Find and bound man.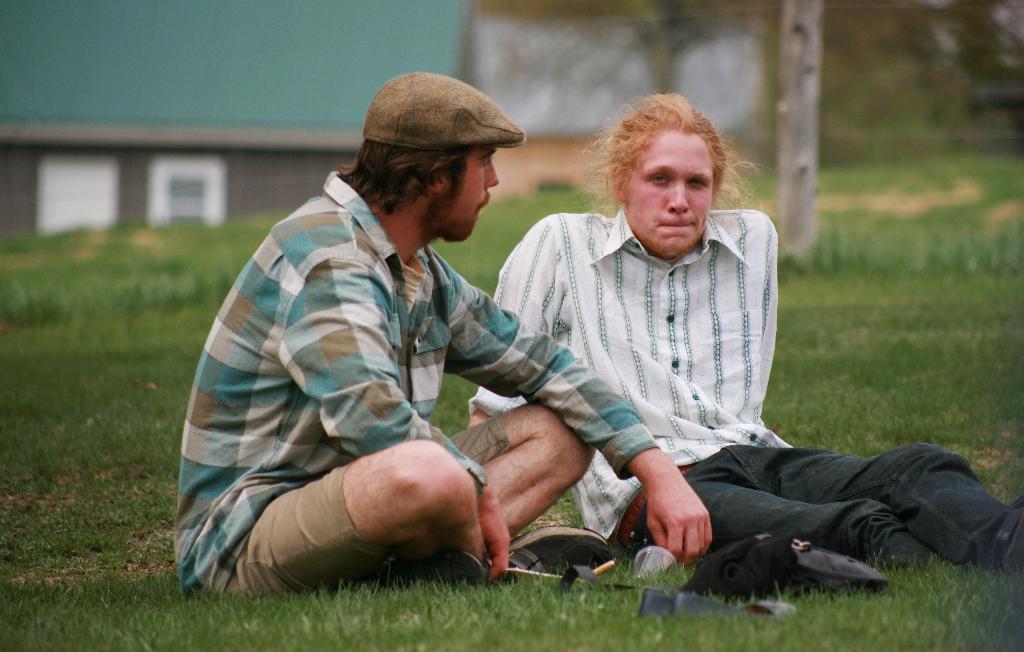
Bound: (468, 91, 1023, 580).
